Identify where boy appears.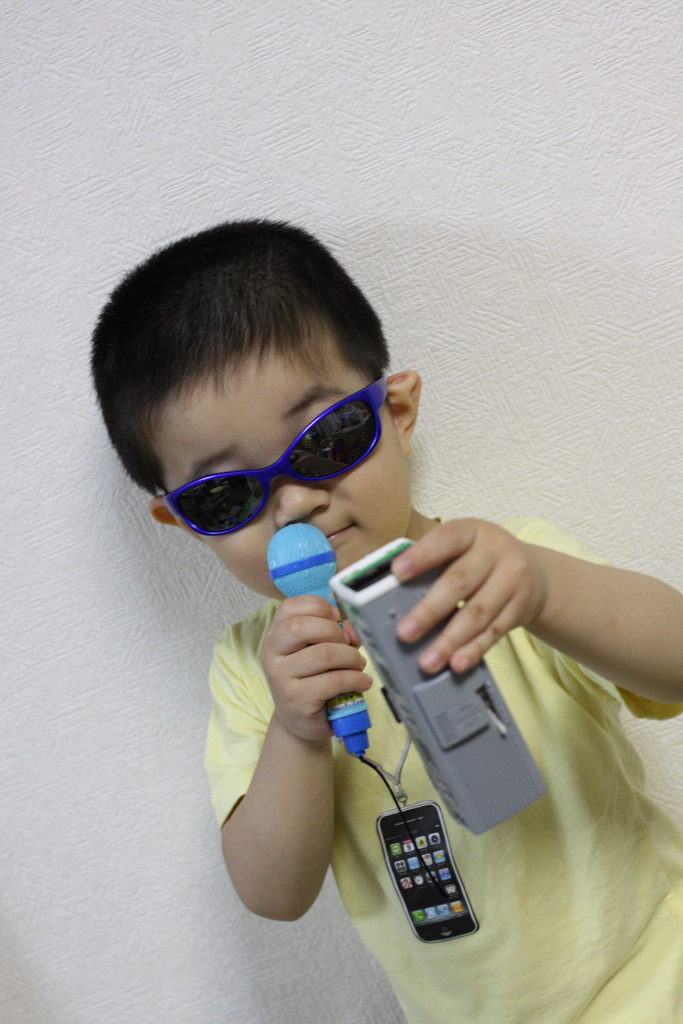
Appears at 68/246/609/983.
